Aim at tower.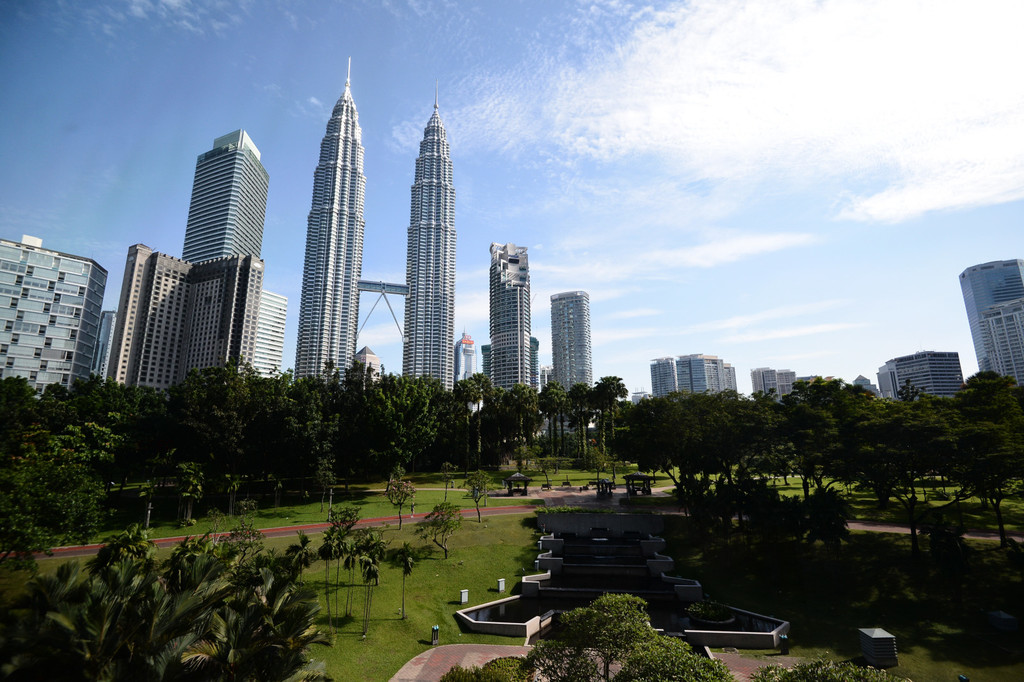
Aimed at 185/127/273/264.
